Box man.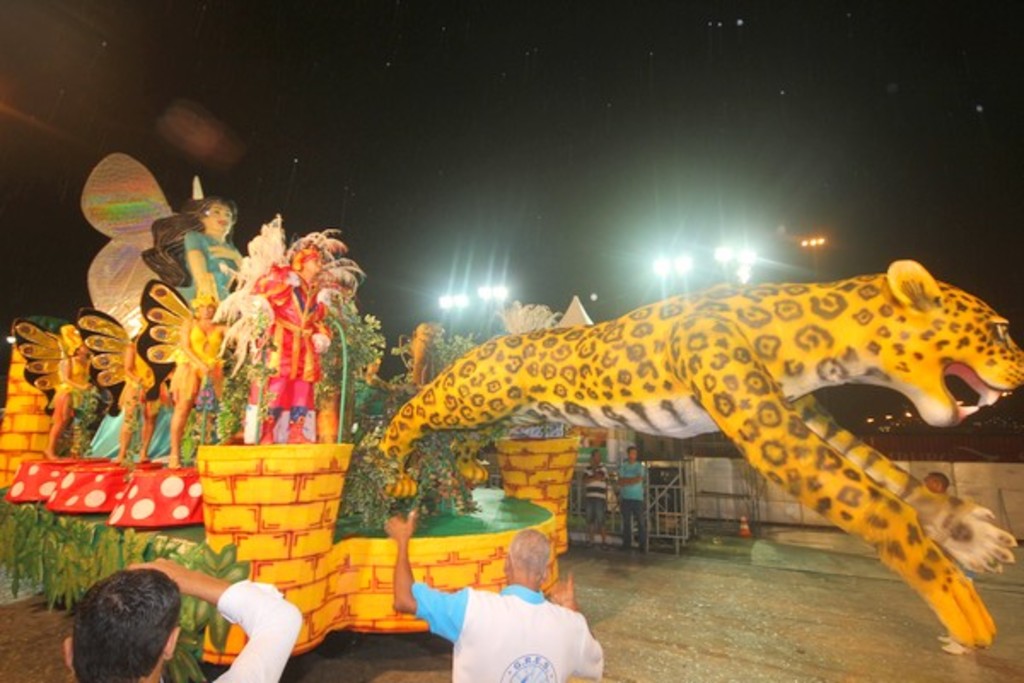
bbox(386, 509, 609, 680).
